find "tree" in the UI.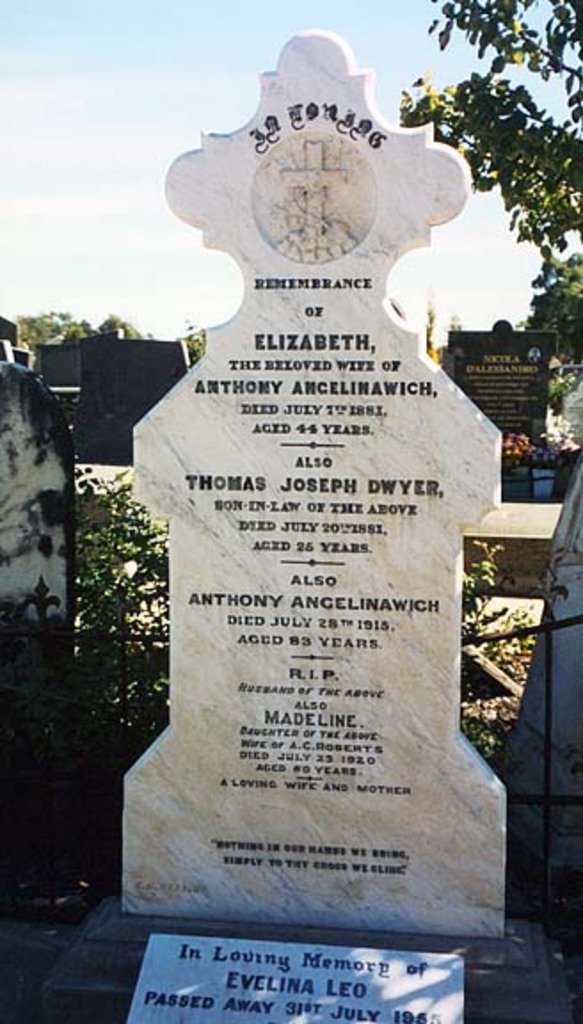
UI element at detection(521, 249, 581, 373).
